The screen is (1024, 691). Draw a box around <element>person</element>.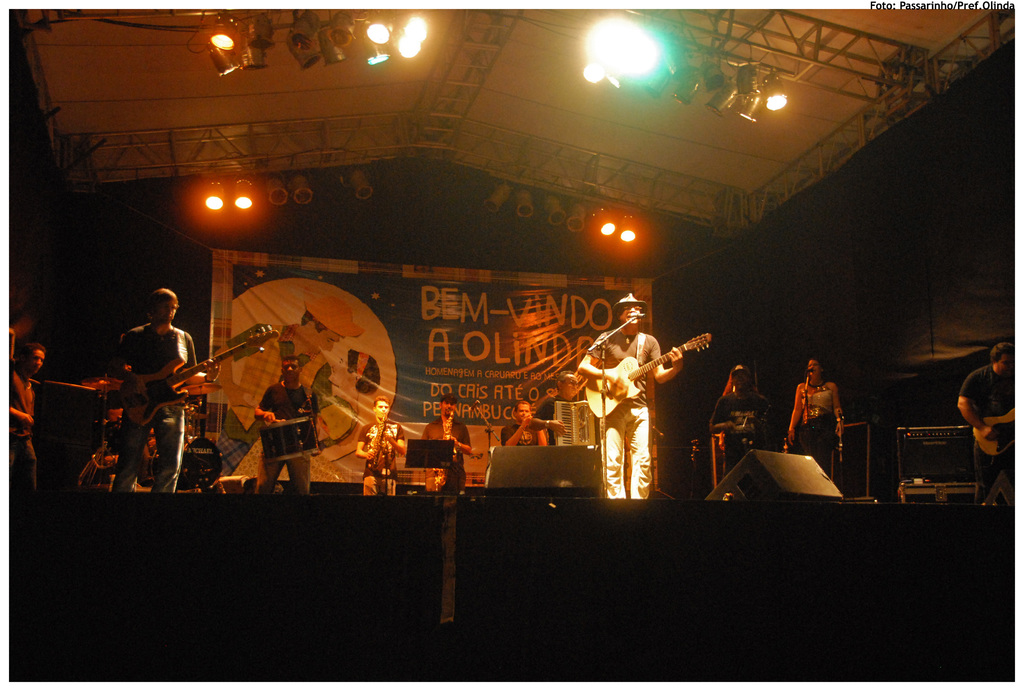
box(529, 373, 582, 432).
